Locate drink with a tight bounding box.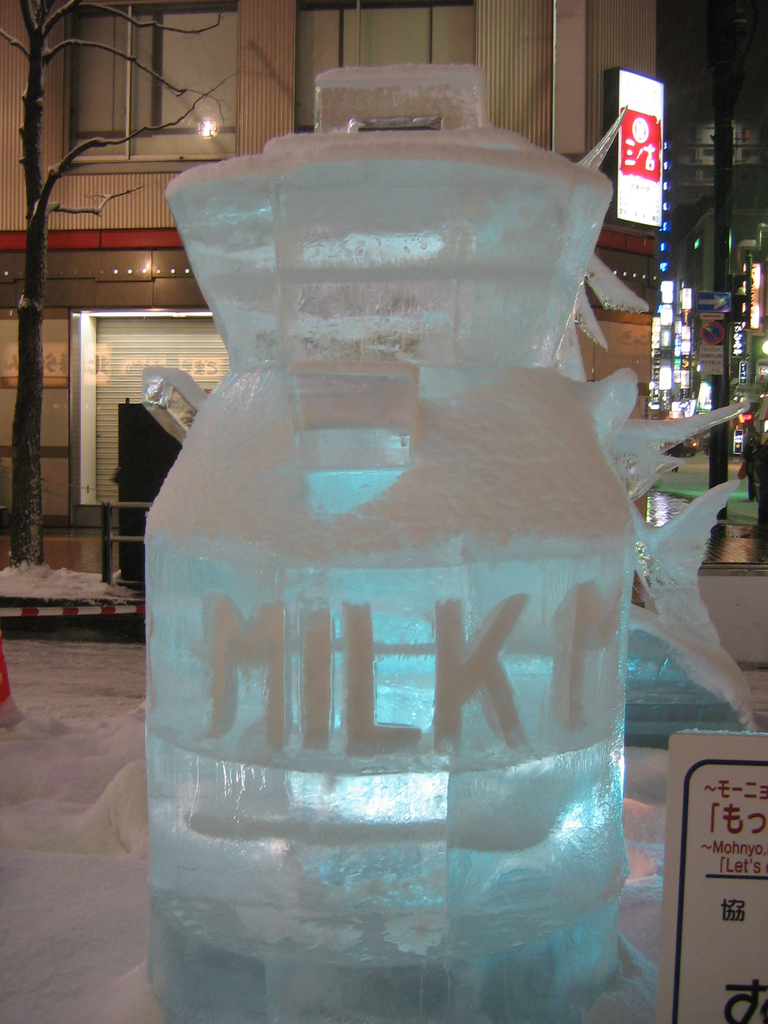
140:60:645:1023.
